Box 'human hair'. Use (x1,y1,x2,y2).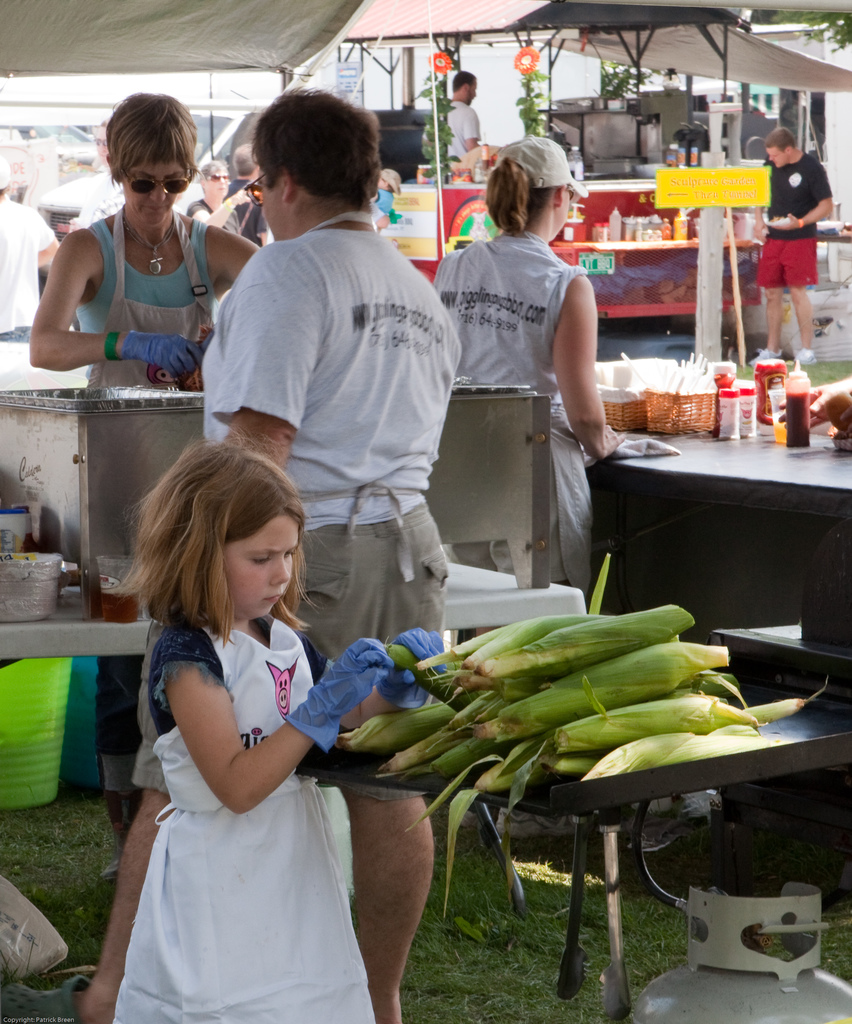
(105,90,207,188).
